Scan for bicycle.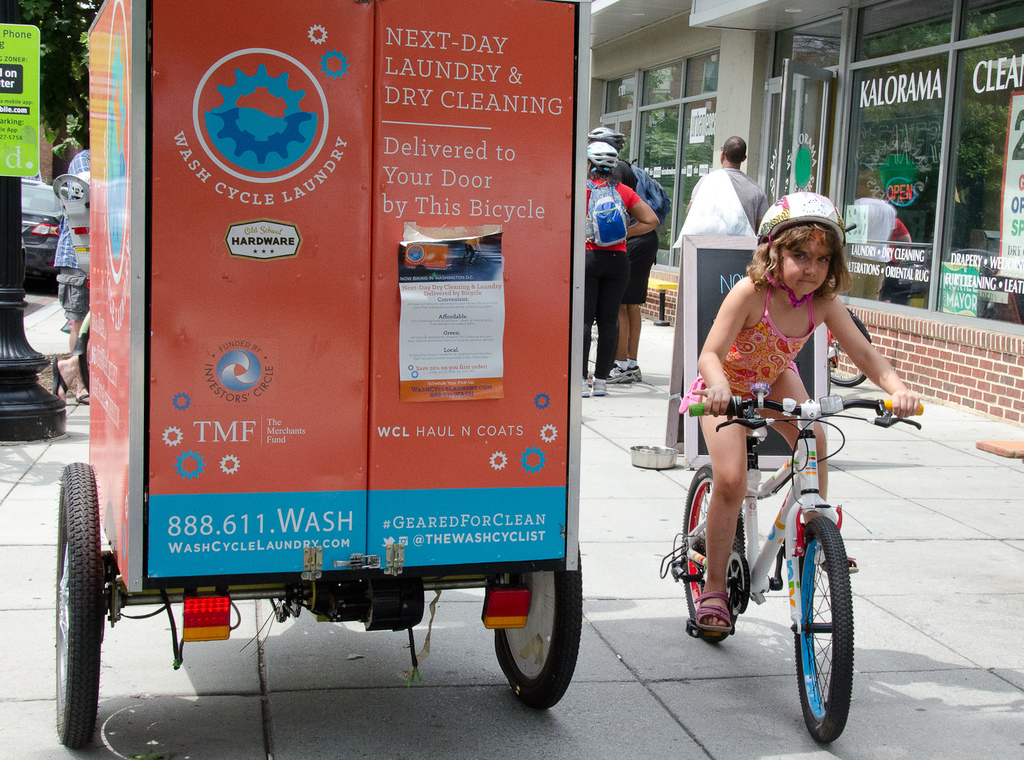
Scan result: locate(823, 228, 883, 398).
